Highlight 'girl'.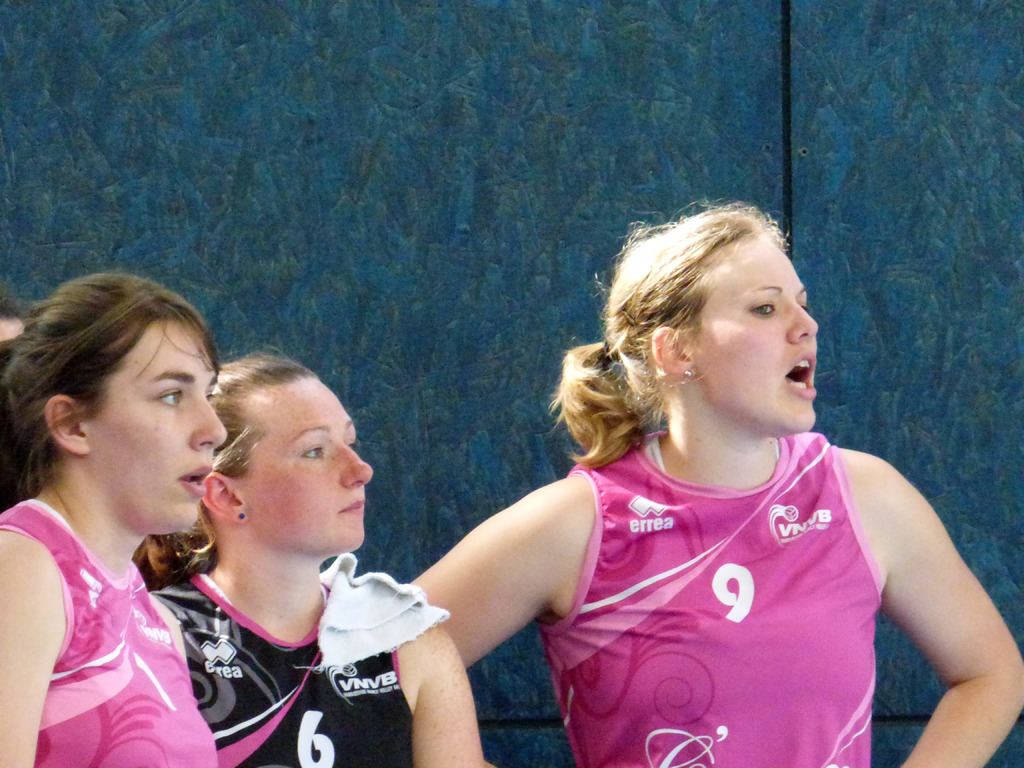
Highlighted region: bbox=(410, 202, 1023, 767).
